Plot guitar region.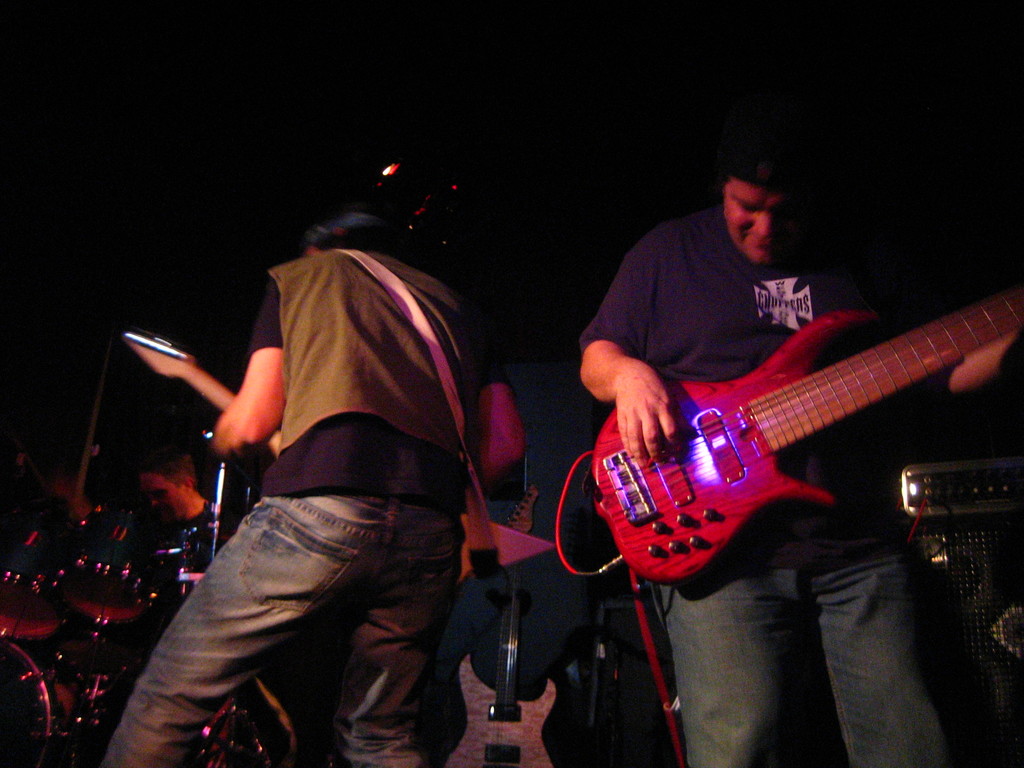
Plotted at [left=460, top=454, right=556, bottom=767].
